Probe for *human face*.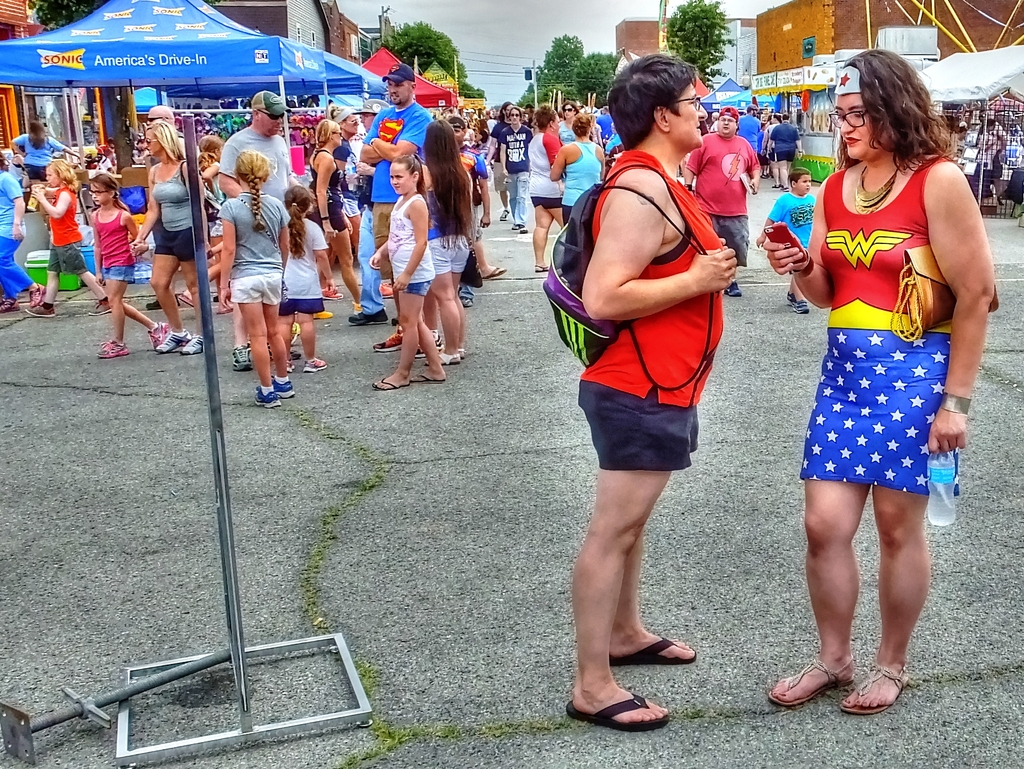
Probe result: [x1=607, y1=122, x2=618, y2=134].
